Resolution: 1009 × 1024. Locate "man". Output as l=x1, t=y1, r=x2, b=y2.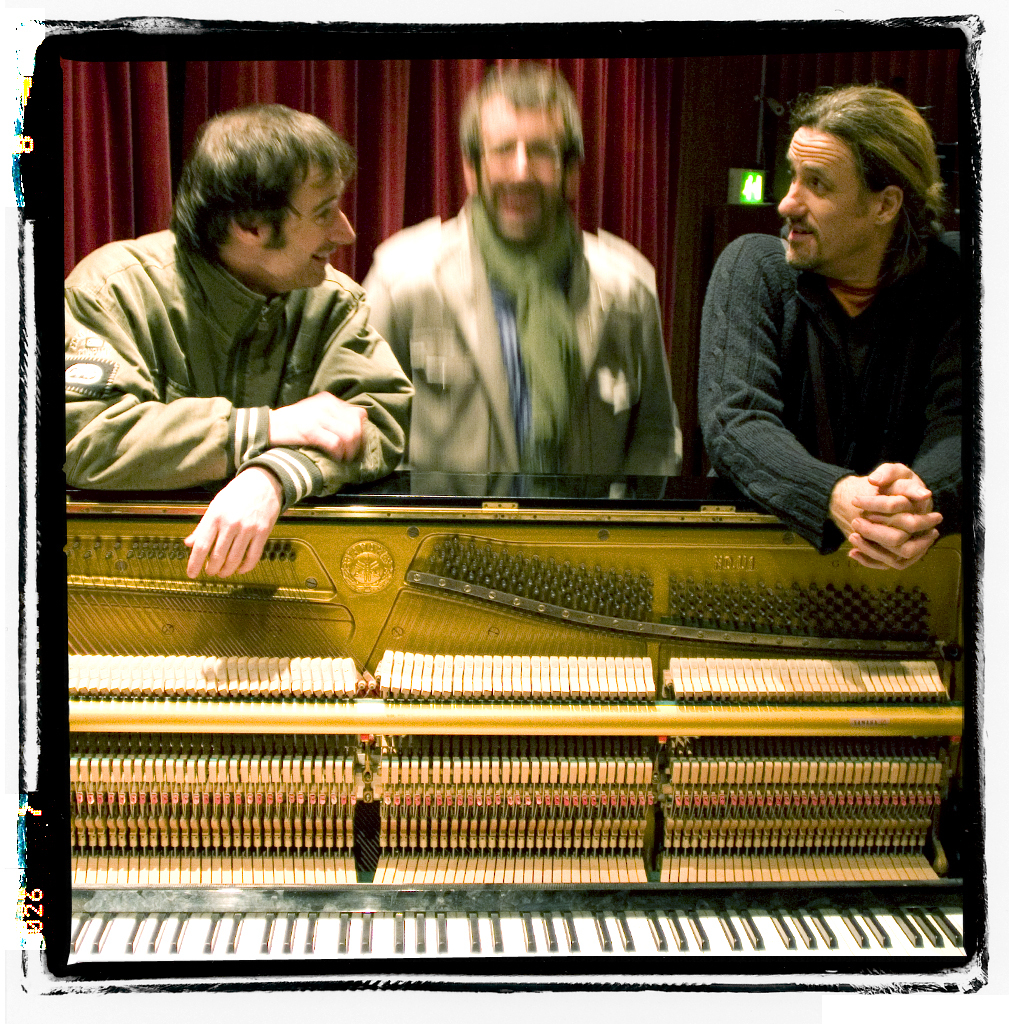
l=696, t=81, r=982, b=563.
